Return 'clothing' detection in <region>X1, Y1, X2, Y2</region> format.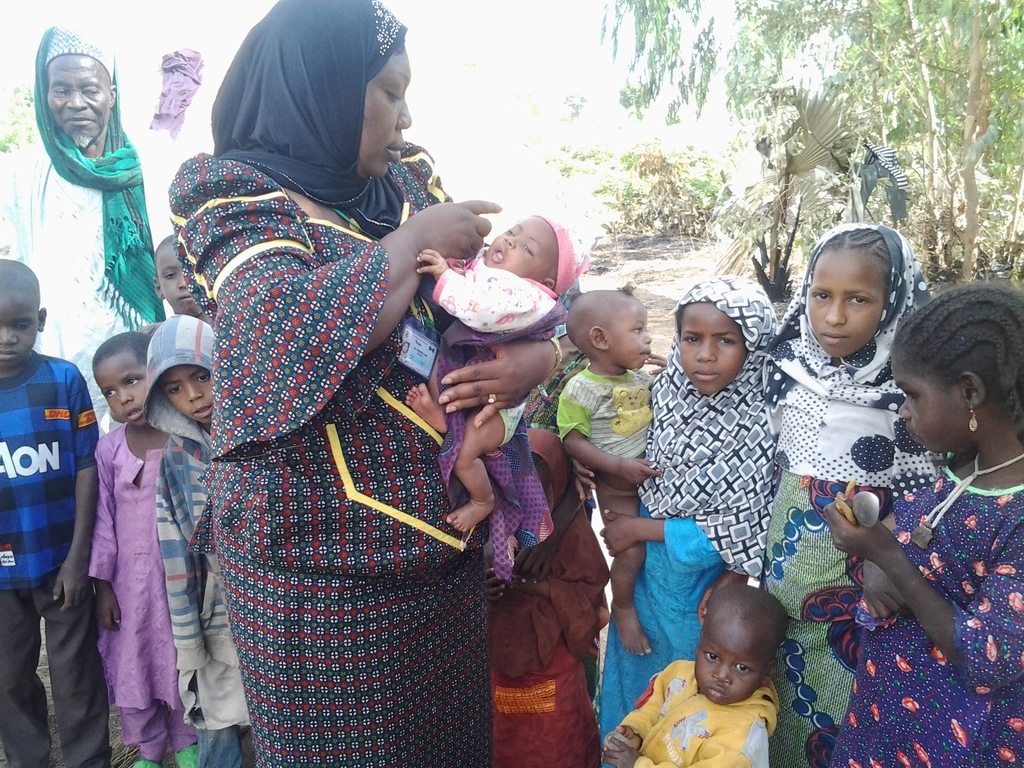
<region>436, 207, 586, 576</region>.
